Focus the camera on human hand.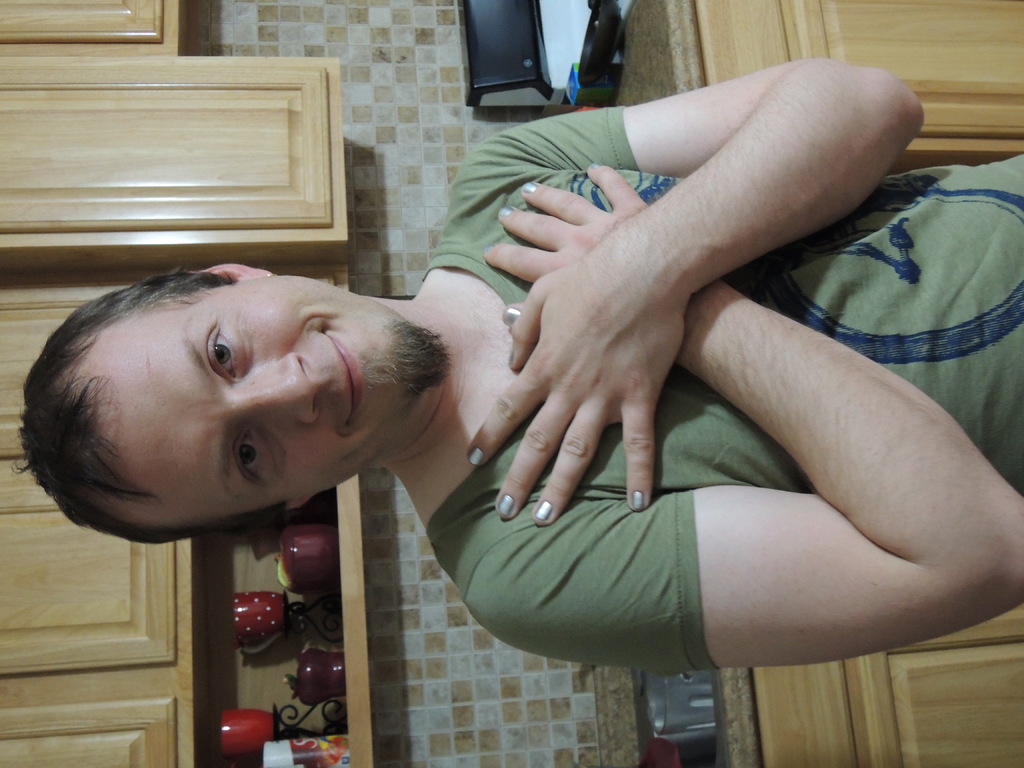
Focus region: left=465, top=245, right=690, bottom=531.
